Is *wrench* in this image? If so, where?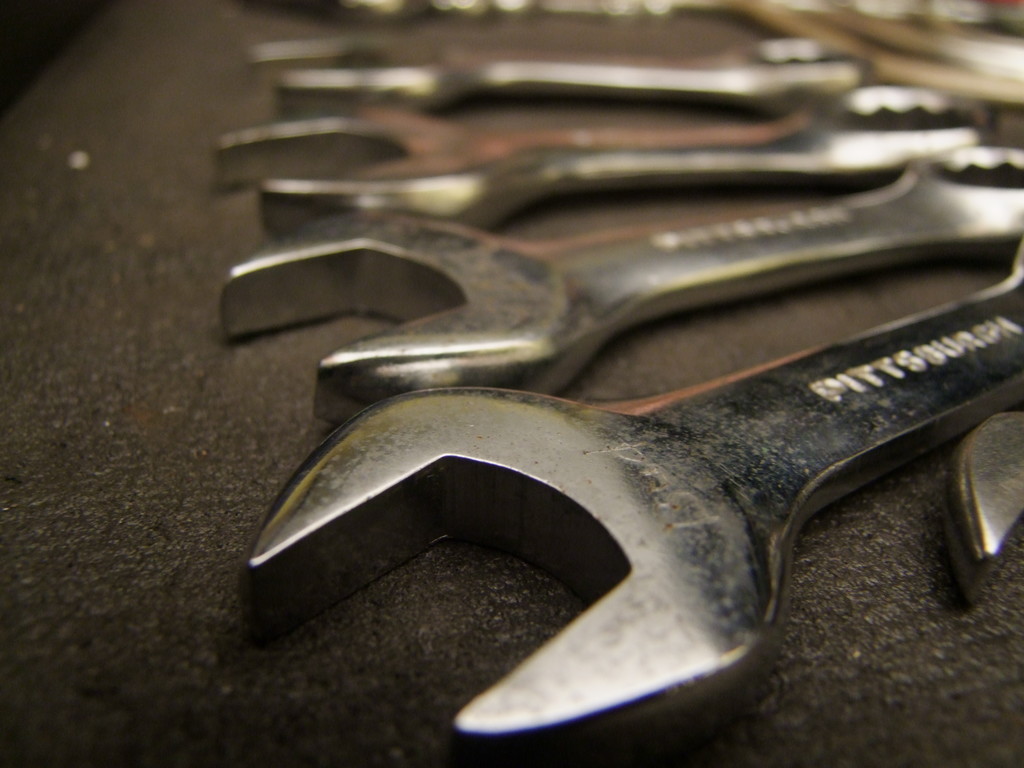
Yes, at pyautogui.locateOnScreen(246, 263, 1023, 762).
